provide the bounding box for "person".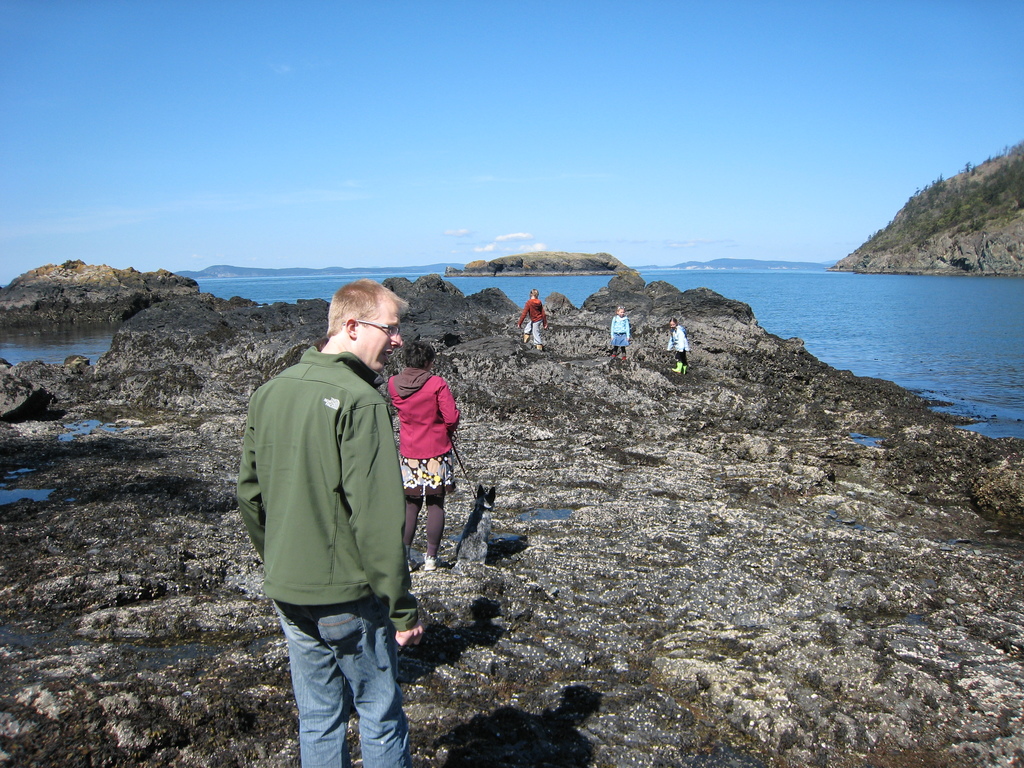
detection(513, 281, 546, 347).
